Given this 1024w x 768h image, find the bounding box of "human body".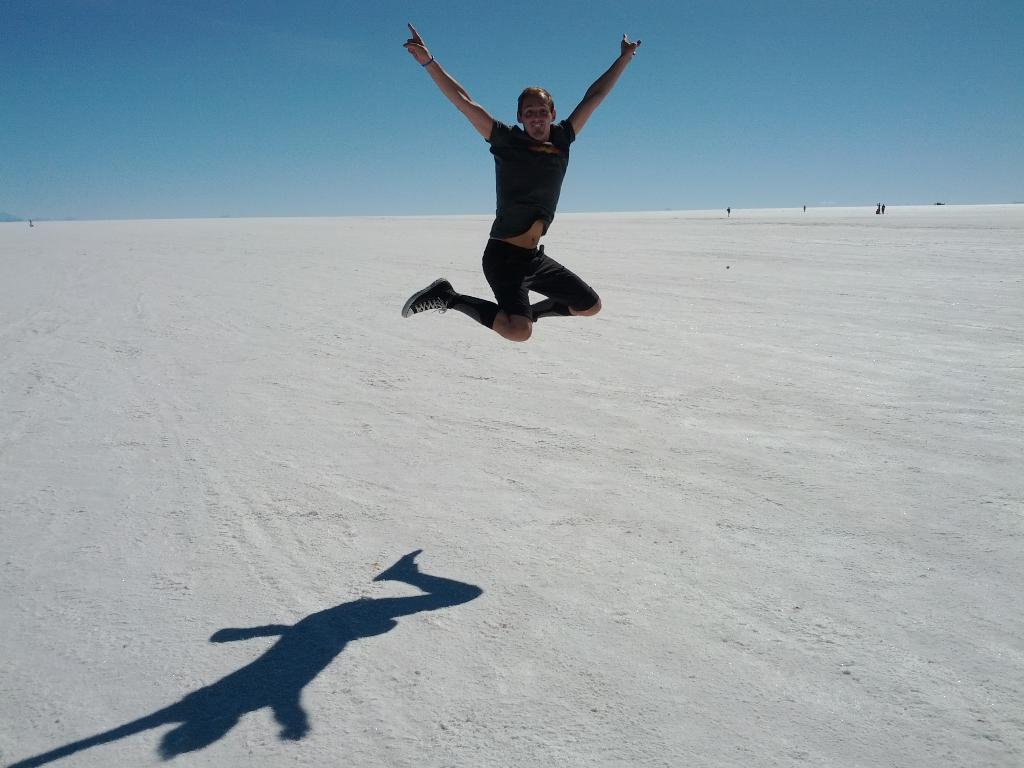
left=404, top=22, right=635, bottom=365.
